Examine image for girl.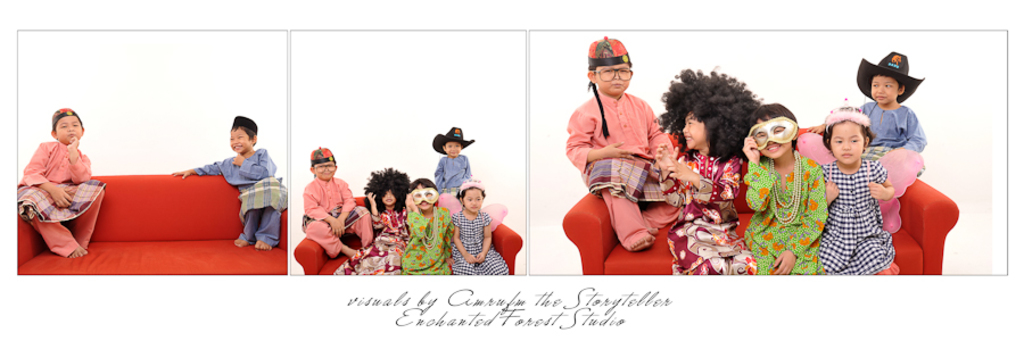
Examination result: (x1=819, y1=102, x2=900, y2=278).
